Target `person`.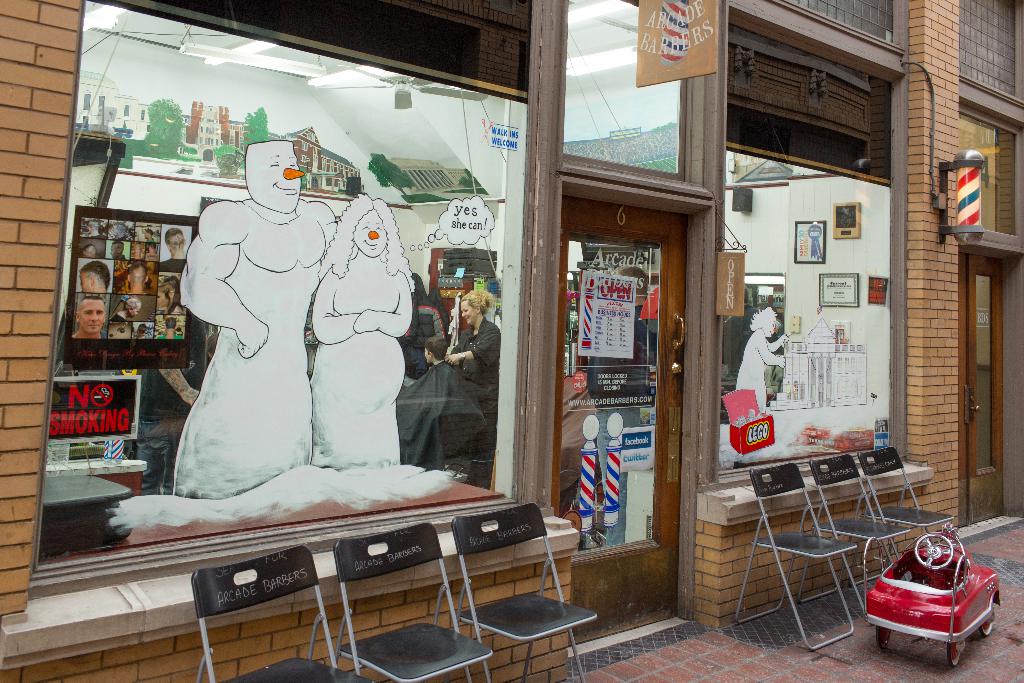
Target region: <box>403,273,446,373</box>.
